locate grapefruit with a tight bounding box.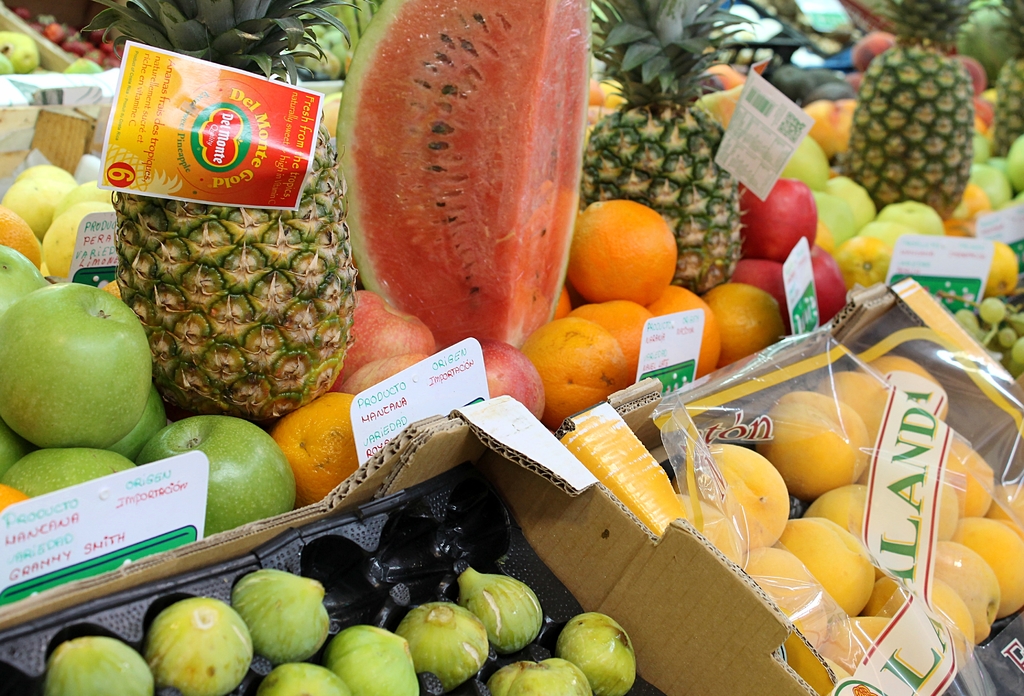
<box>566,294,653,386</box>.
